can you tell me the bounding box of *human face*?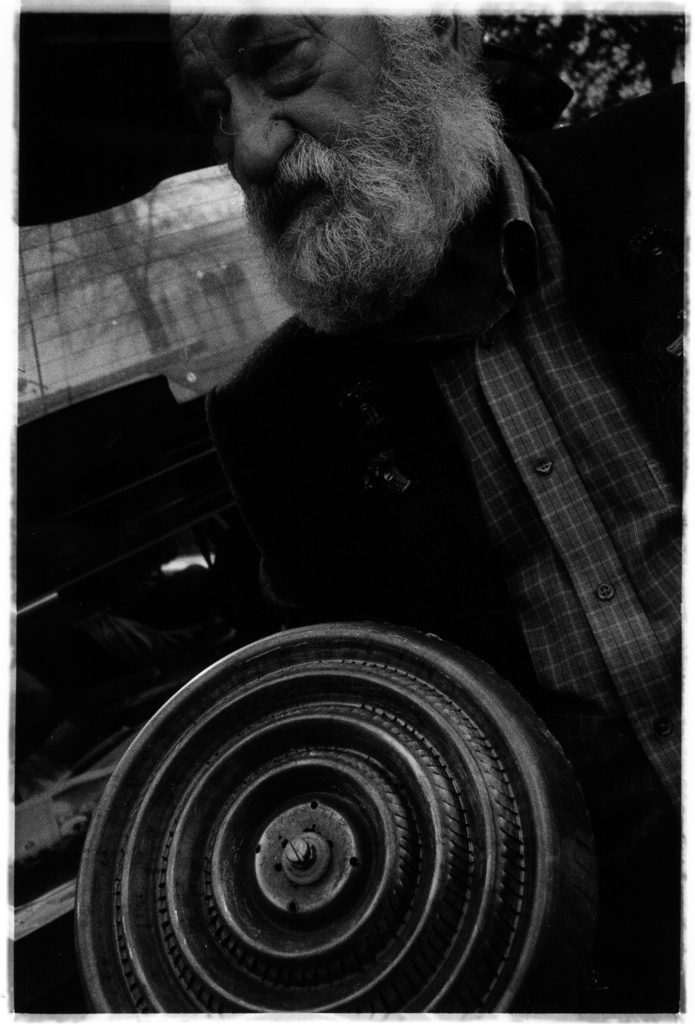
{"x1": 167, "y1": 0, "x2": 436, "y2": 300}.
